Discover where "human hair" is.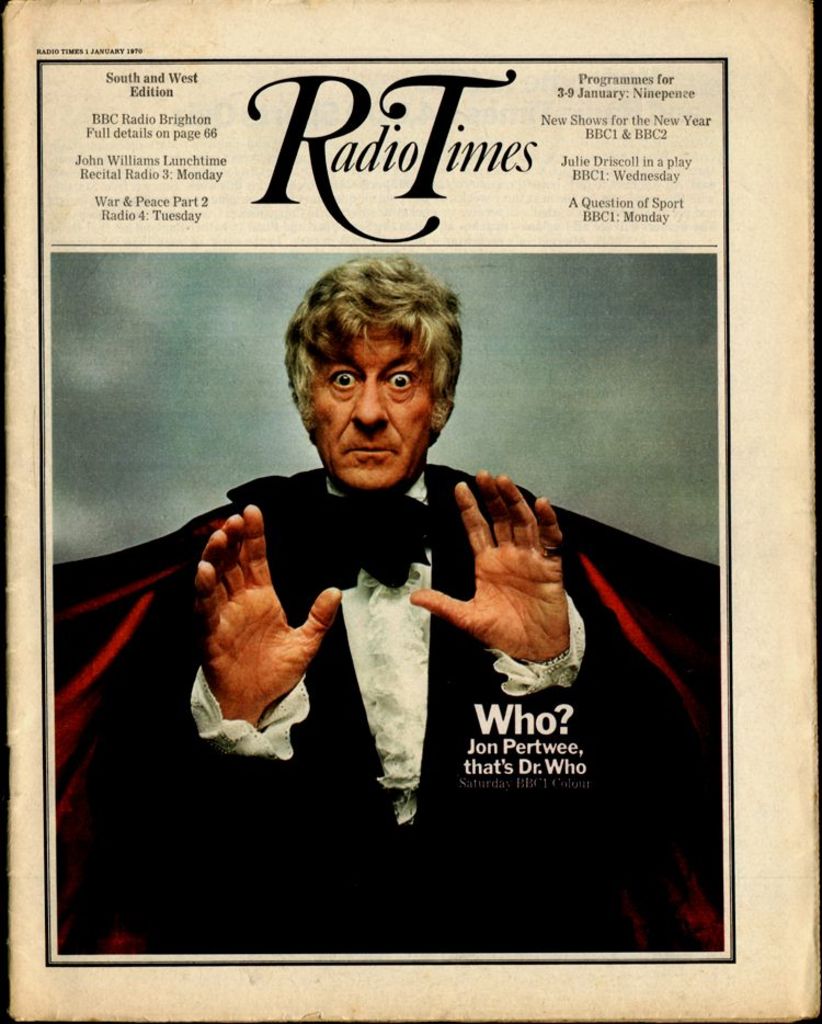
Discovered at bbox=(277, 252, 457, 445).
